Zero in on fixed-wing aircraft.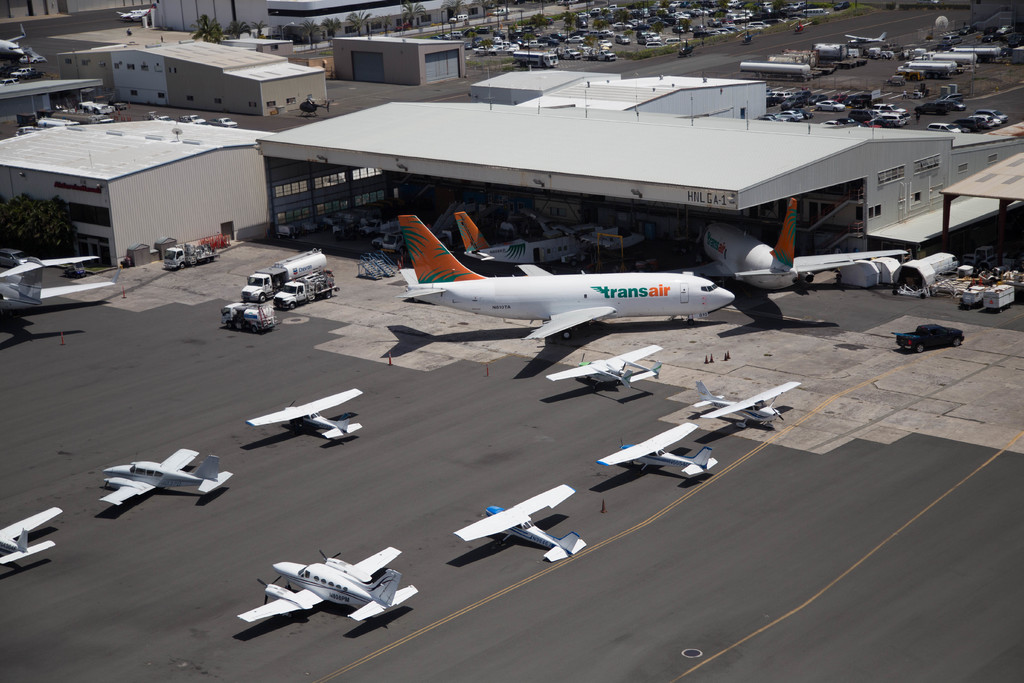
Zeroed in: detection(0, 254, 99, 278).
